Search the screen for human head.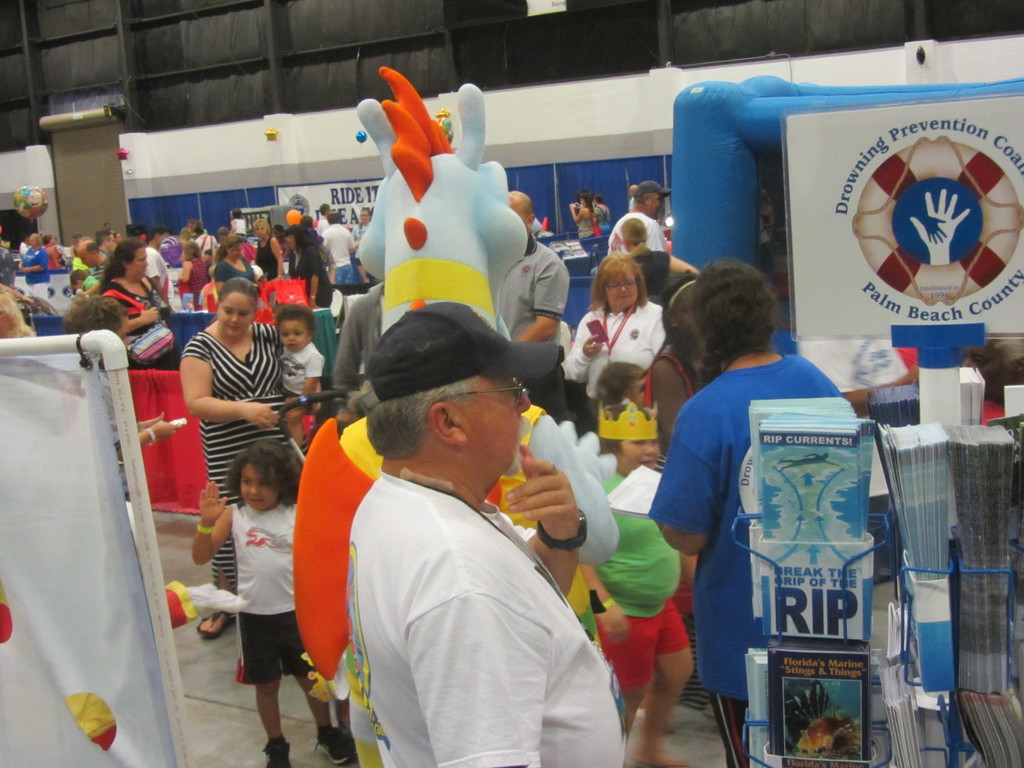
Found at rect(596, 404, 671, 479).
